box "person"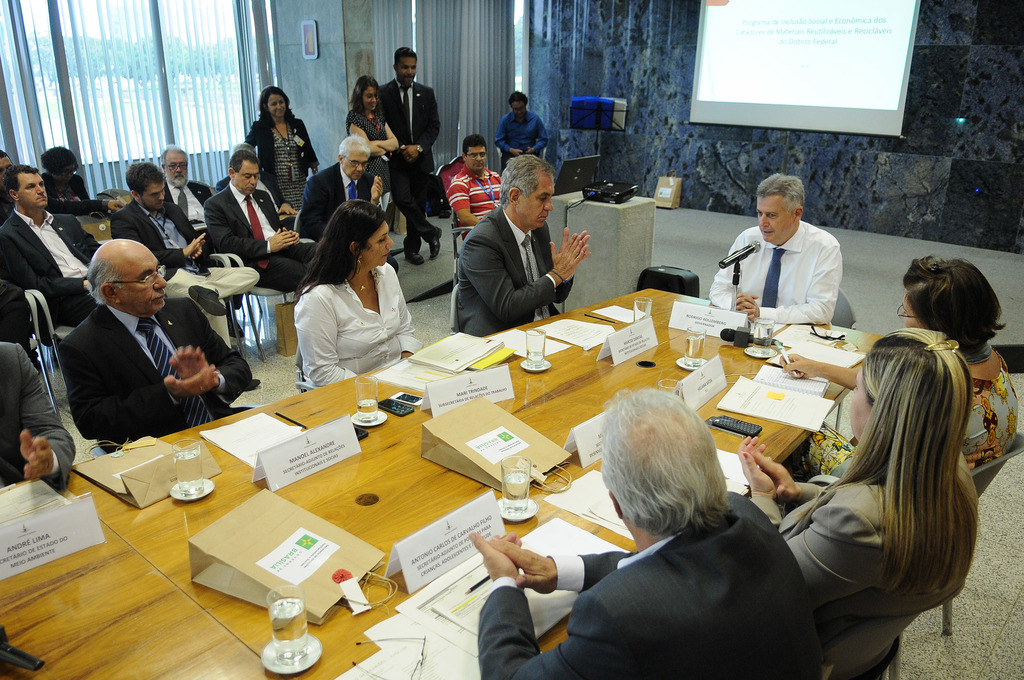
left=163, top=145, right=215, bottom=252
